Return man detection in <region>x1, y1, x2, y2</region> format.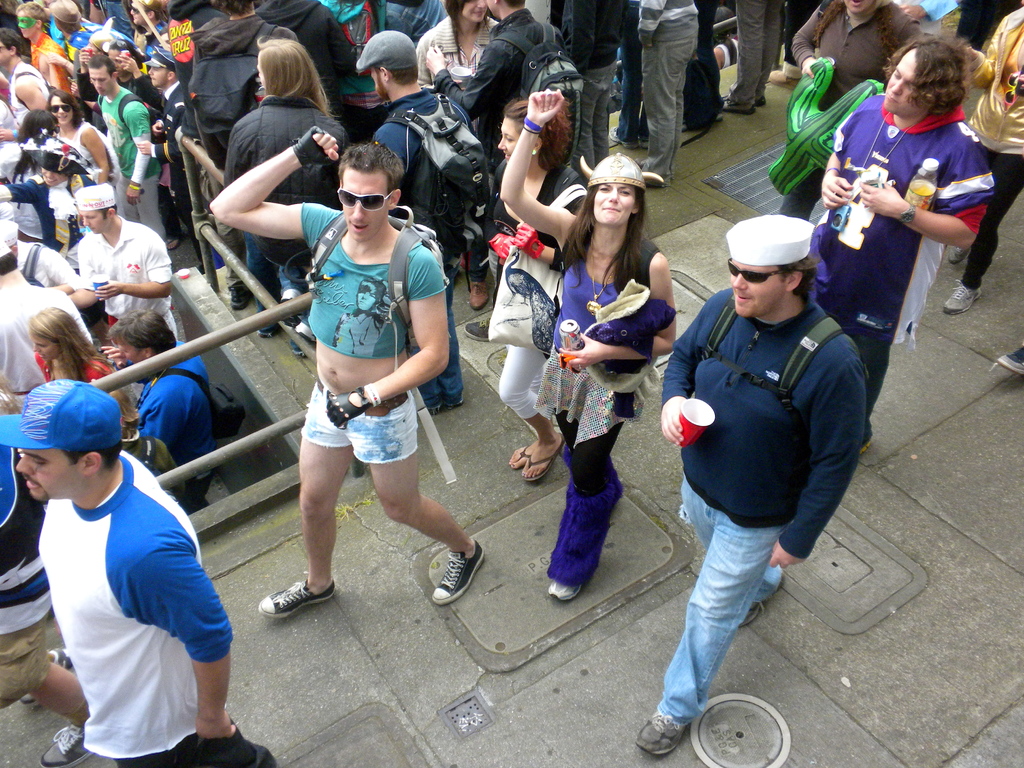
<region>636, 210, 868, 759</region>.
